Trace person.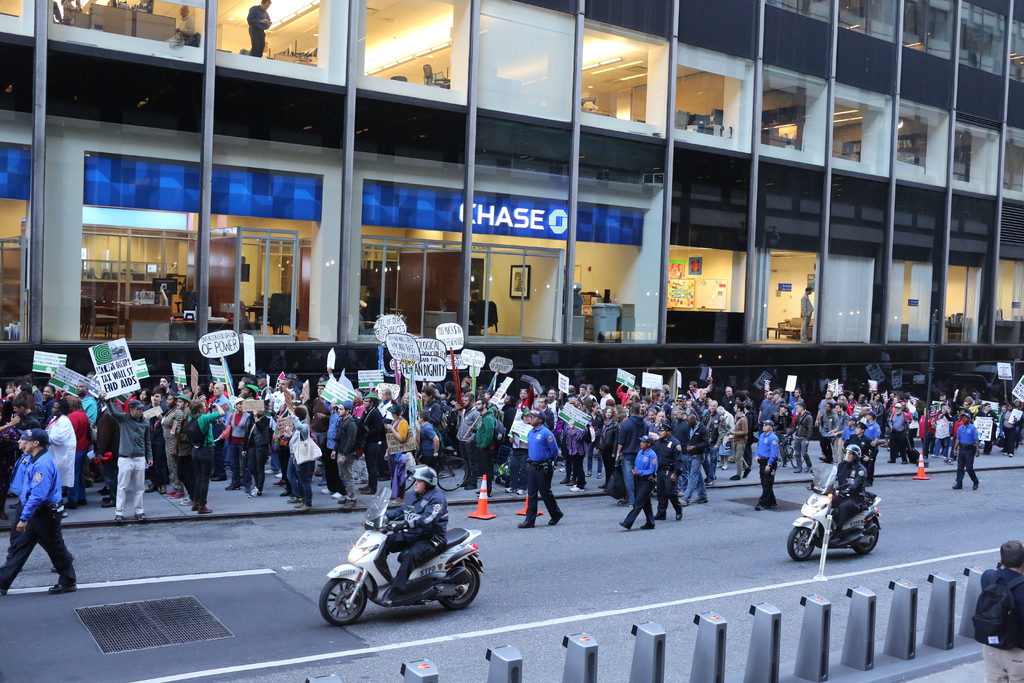
Traced to 524:411:572:528.
